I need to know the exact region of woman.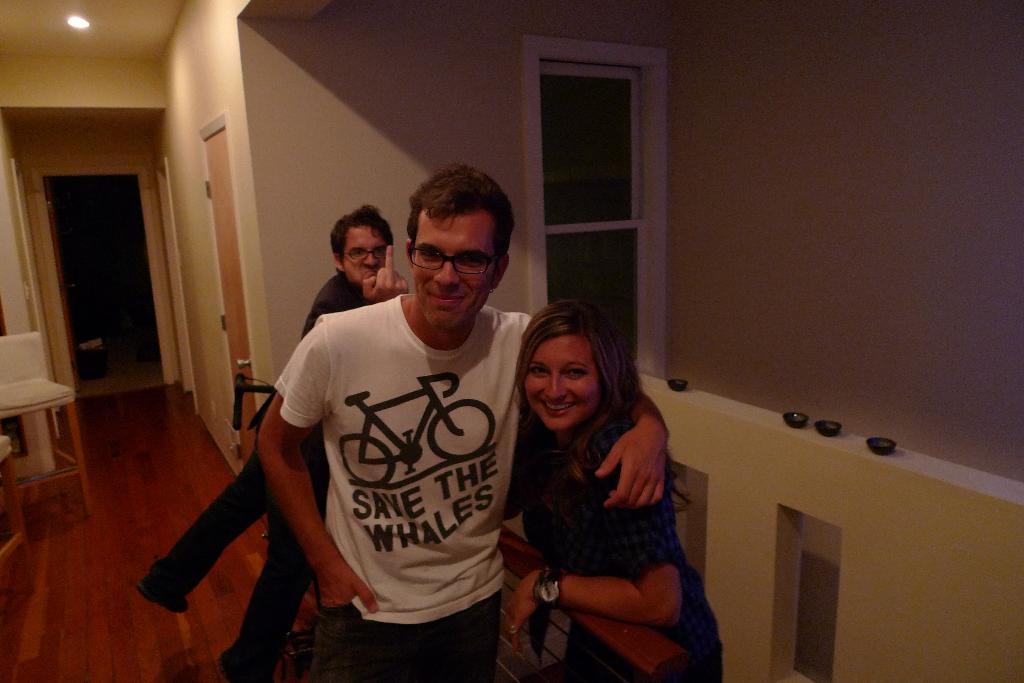
Region: (497,309,740,682).
